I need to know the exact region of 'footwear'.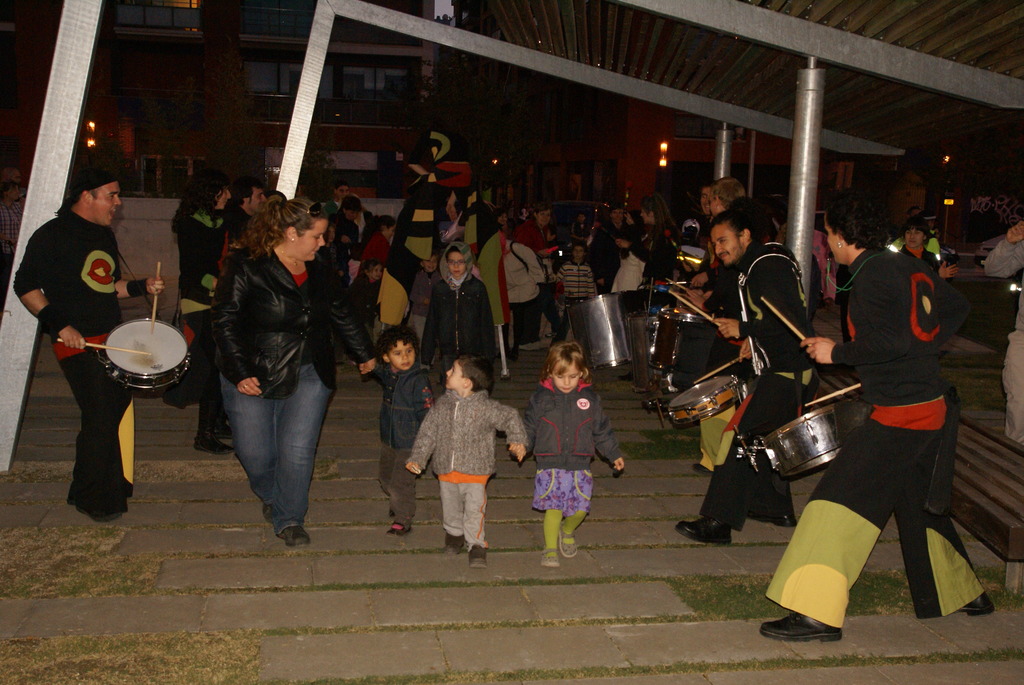
Region: x1=191 y1=430 x2=230 y2=456.
